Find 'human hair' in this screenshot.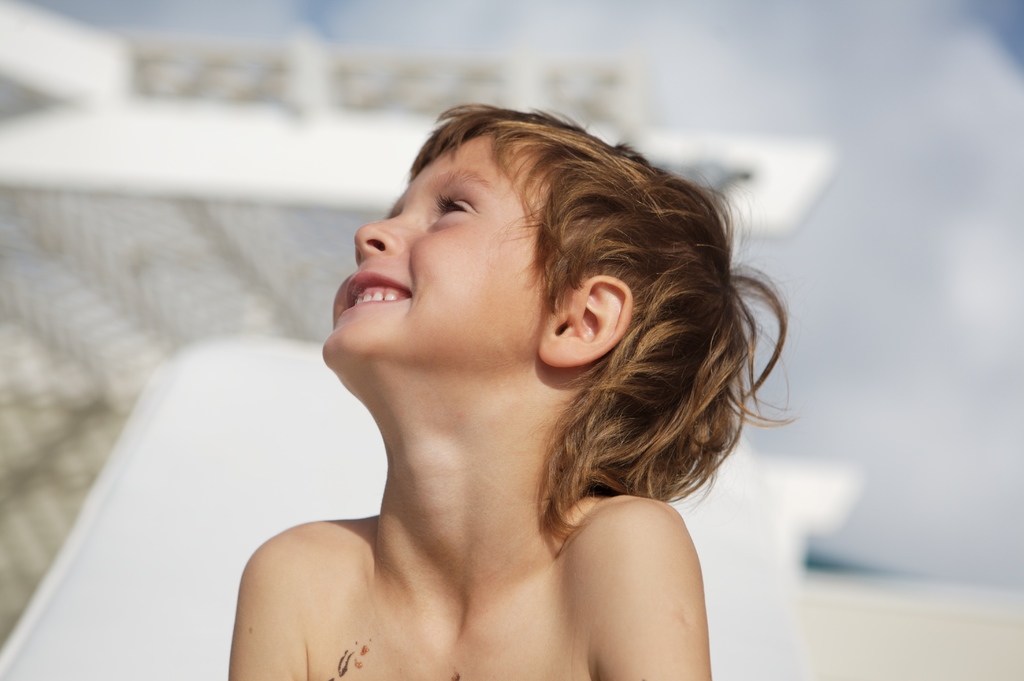
The bounding box for 'human hair' is [left=355, top=103, right=791, bottom=523].
